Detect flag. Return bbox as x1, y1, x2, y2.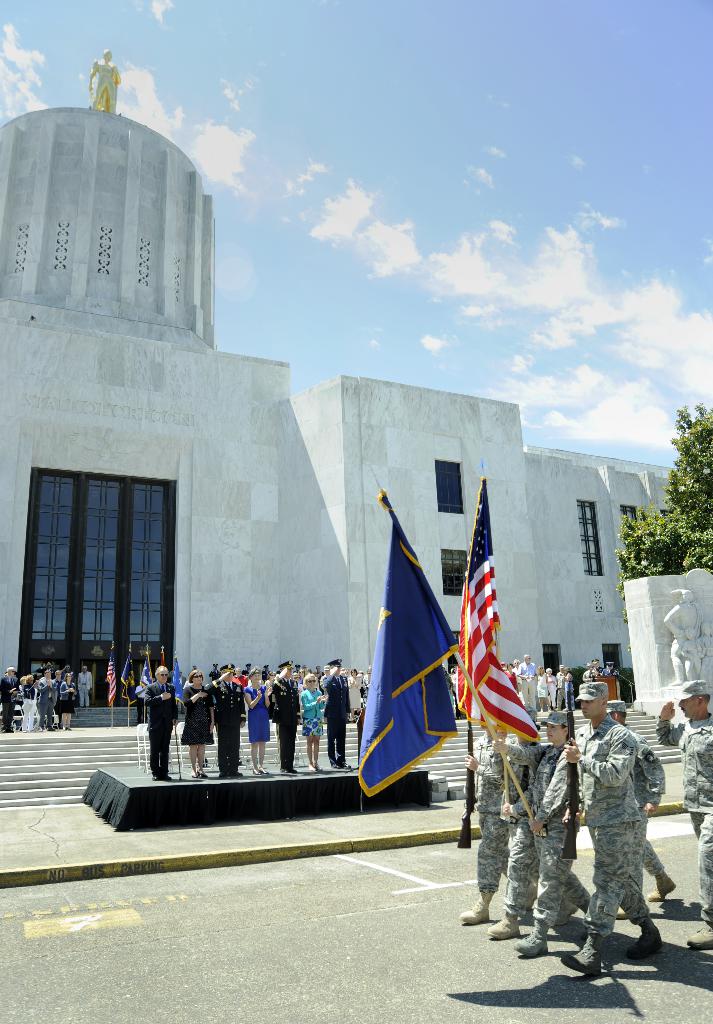
170, 655, 192, 708.
